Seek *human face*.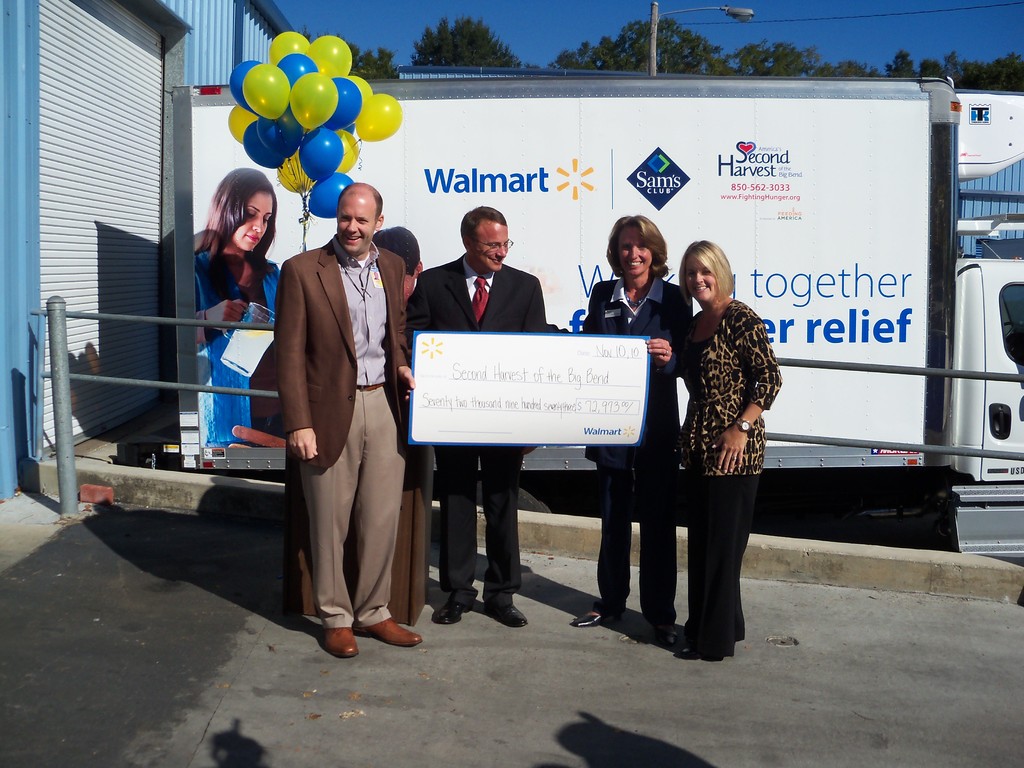
BBox(337, 199, 374, 253).
